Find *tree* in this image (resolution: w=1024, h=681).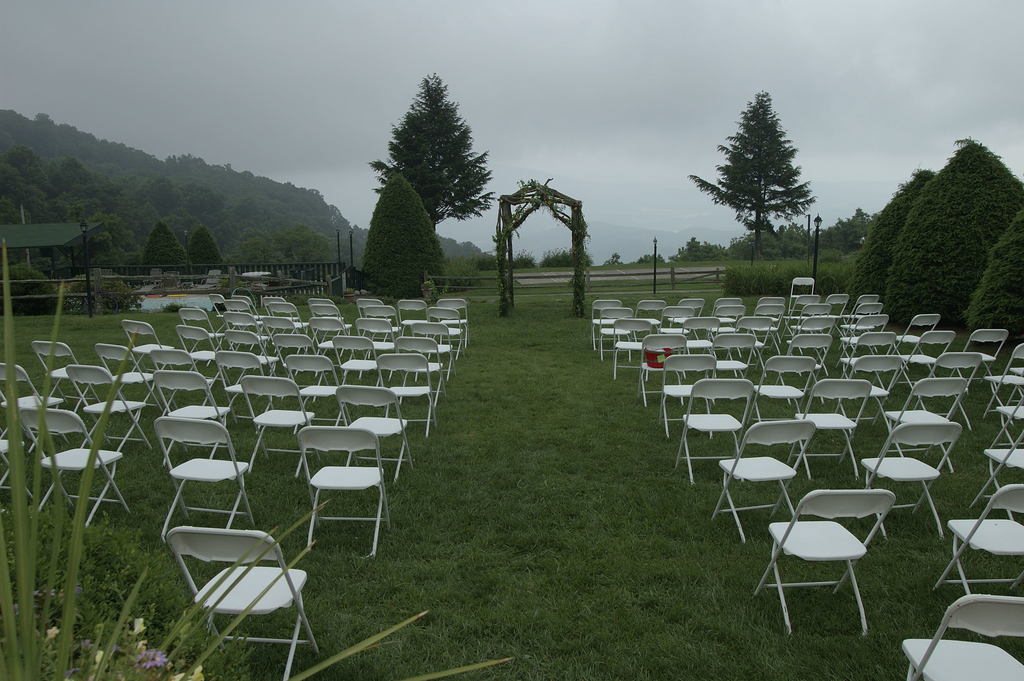
l=360, t=172, r=447, b=300.
